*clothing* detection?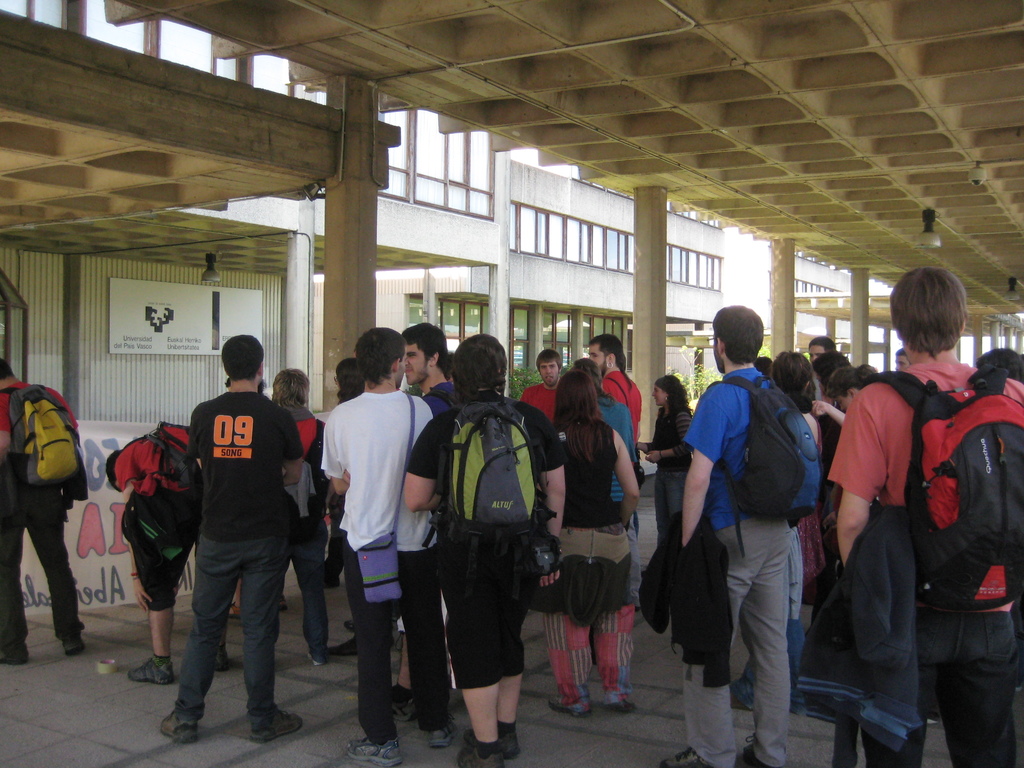
x1=287 y1=417 x2=326 y2=544
